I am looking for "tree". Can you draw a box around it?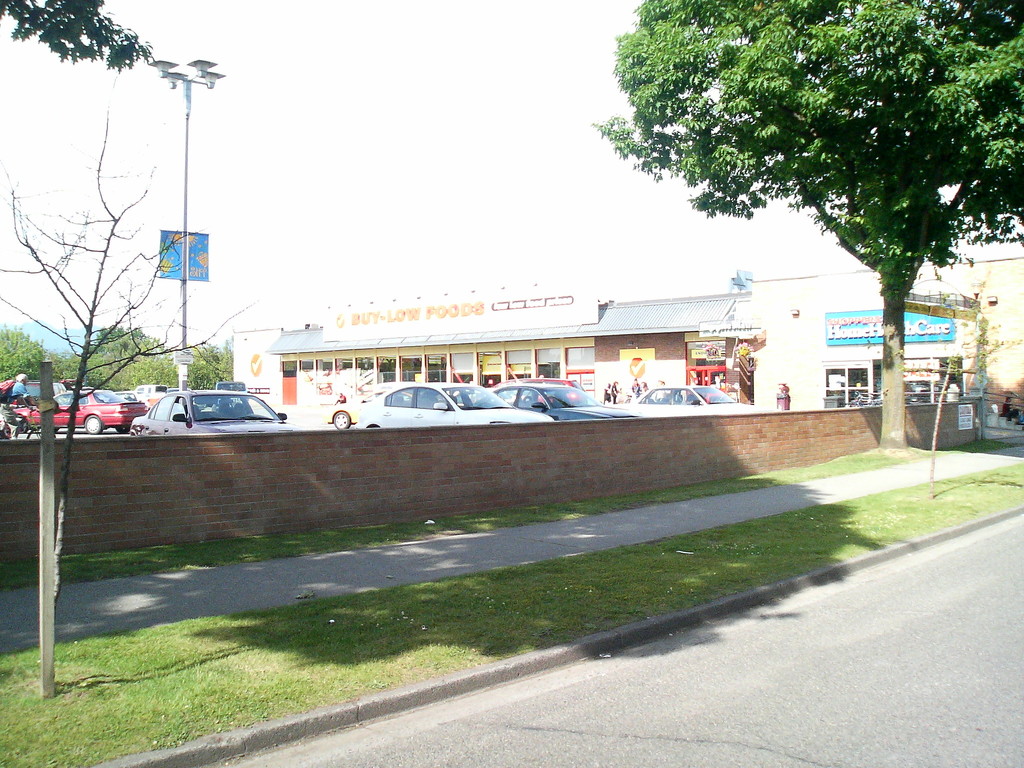
Sure, the bounding box is x1=655, y1=9, x2=999, y2=385.
